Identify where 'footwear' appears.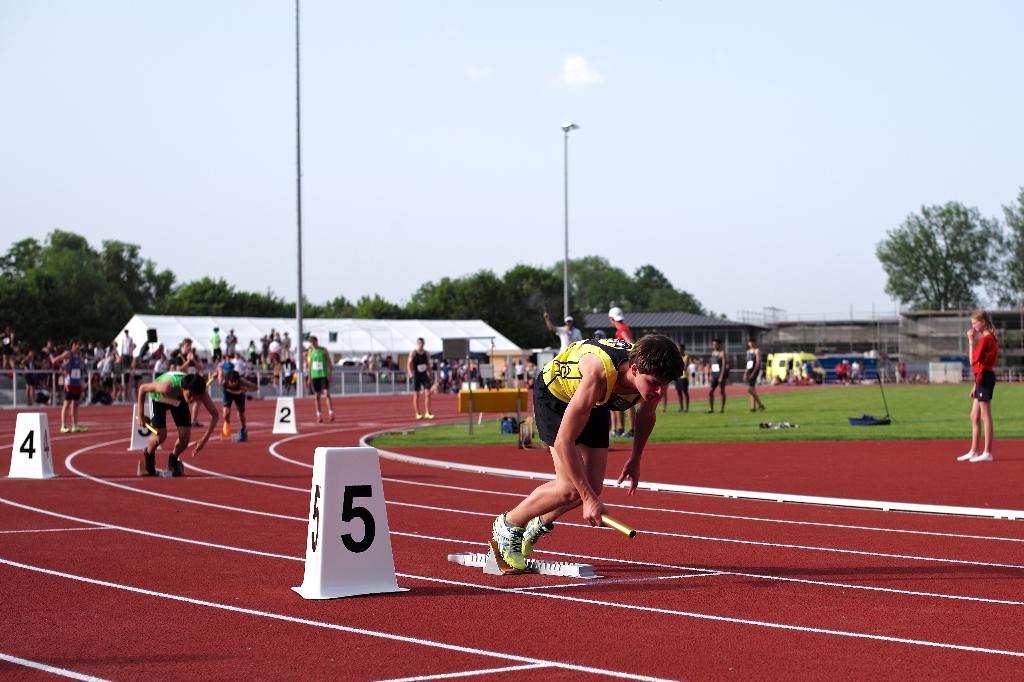
Appears at bbox=[327, 411, 337, 424].
